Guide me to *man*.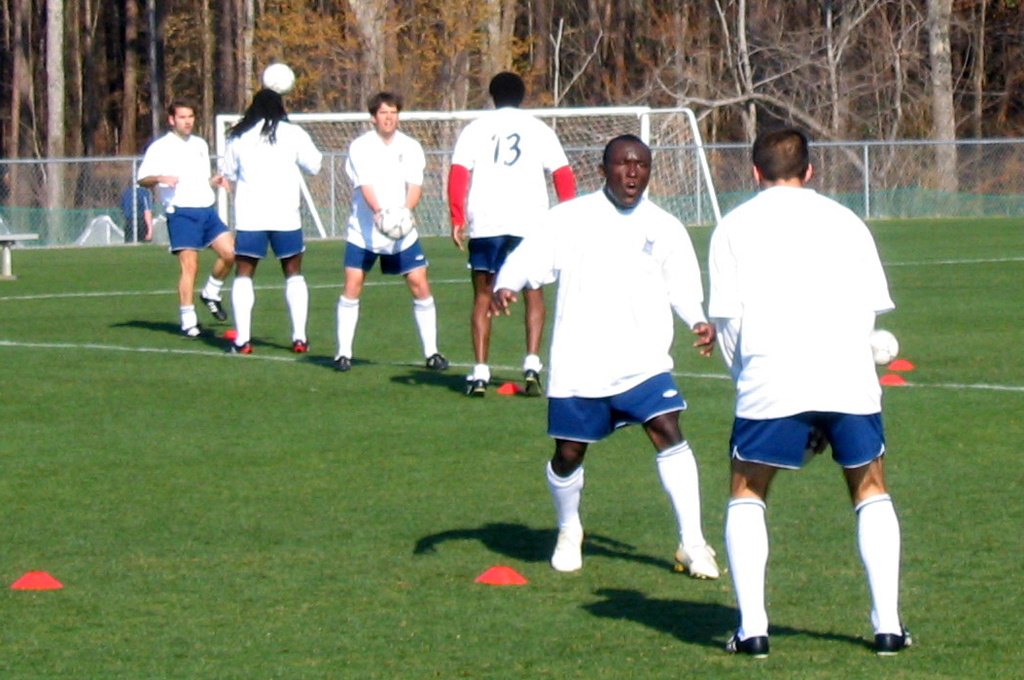
Guidance: <bbox>335, 94, 447, 374</bbox>.
